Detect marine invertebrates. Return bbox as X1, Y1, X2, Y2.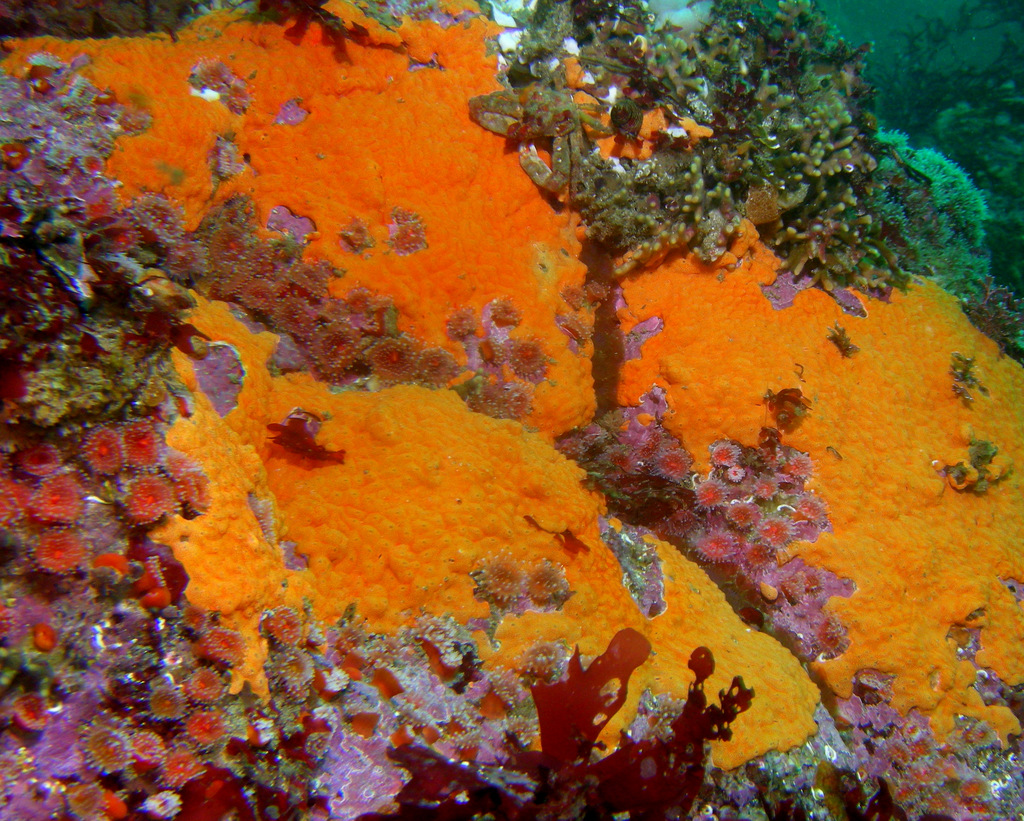
264, 595, 308, 645.
